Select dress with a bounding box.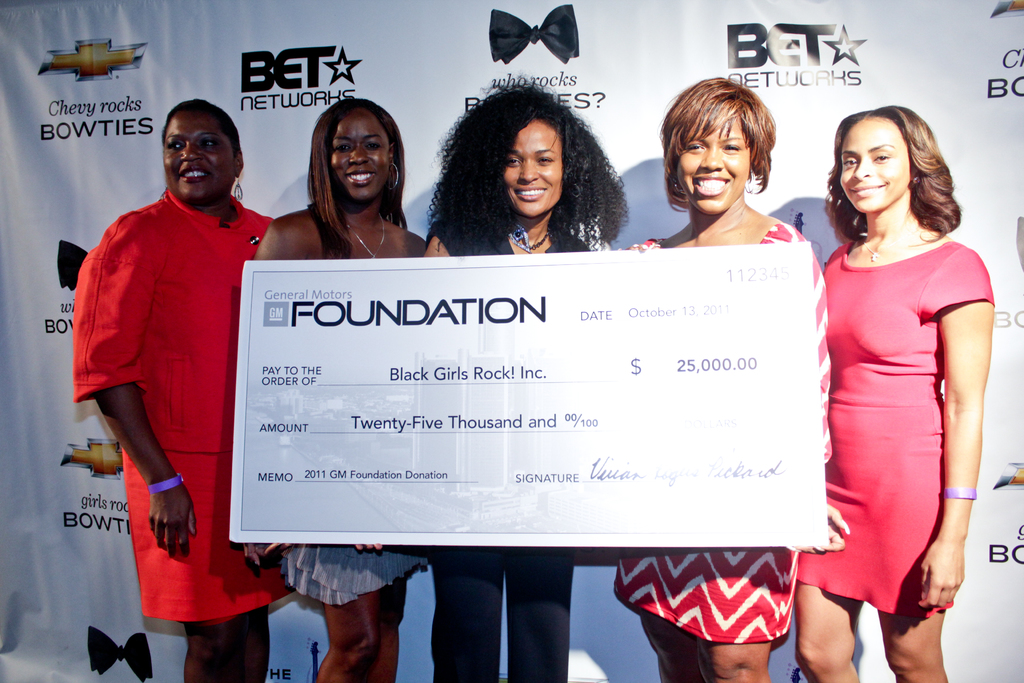
bbox=(612, 219, 831, 642).
